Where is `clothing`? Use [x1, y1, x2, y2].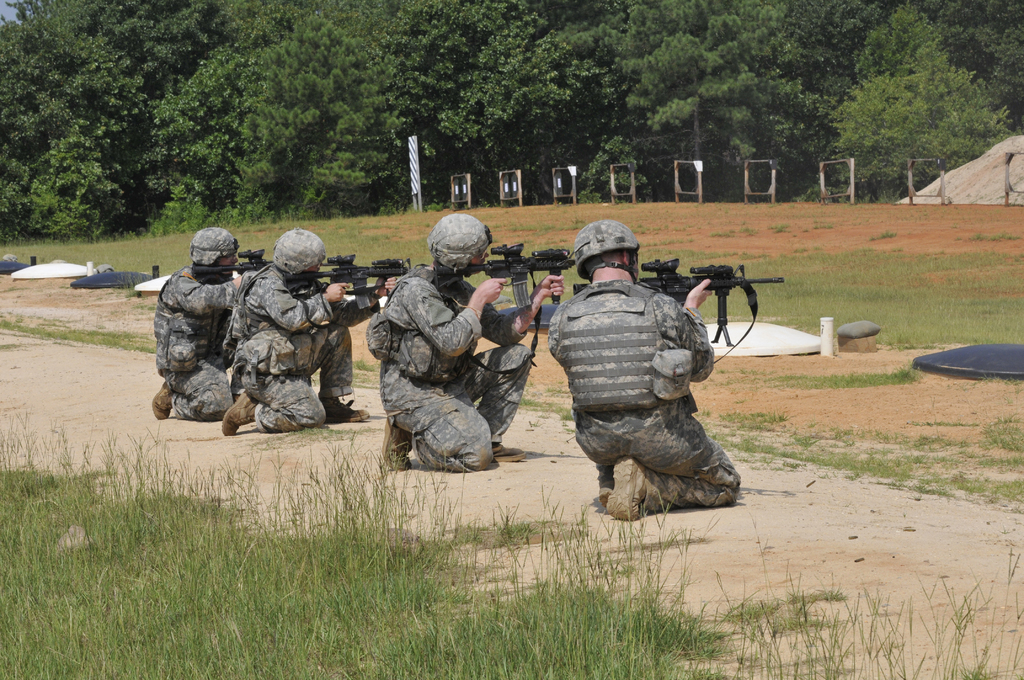
[219, 258, 359, 439].
